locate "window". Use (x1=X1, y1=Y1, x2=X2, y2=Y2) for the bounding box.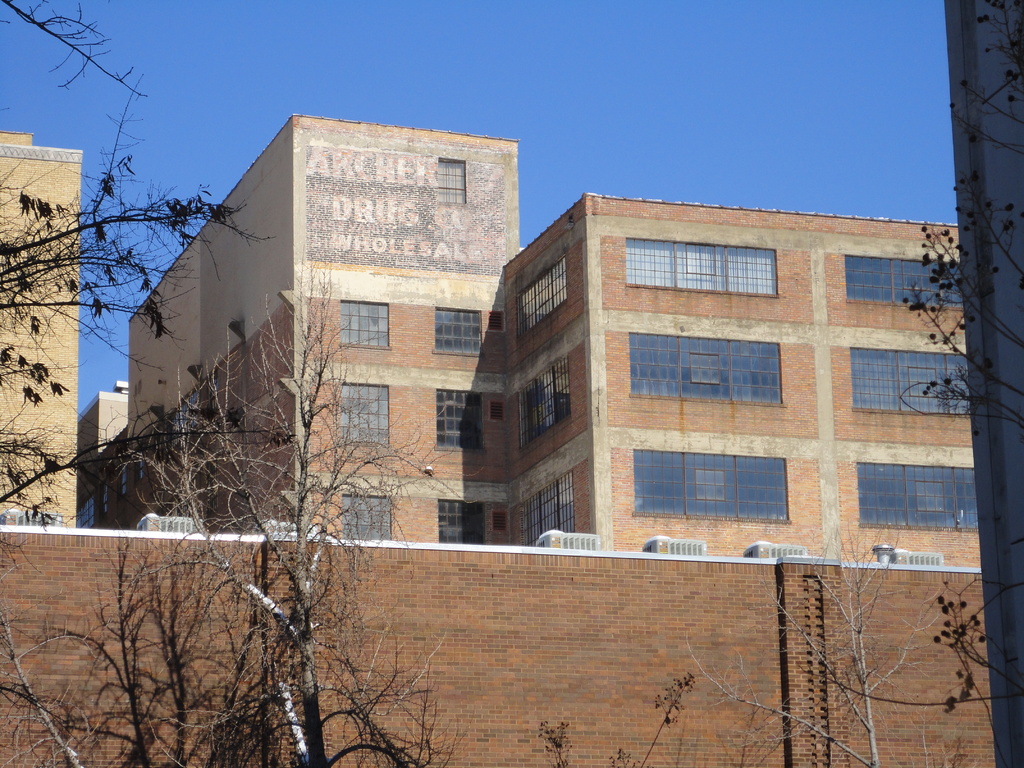
(x1=337, y1=495, x2=394, y2=540).
